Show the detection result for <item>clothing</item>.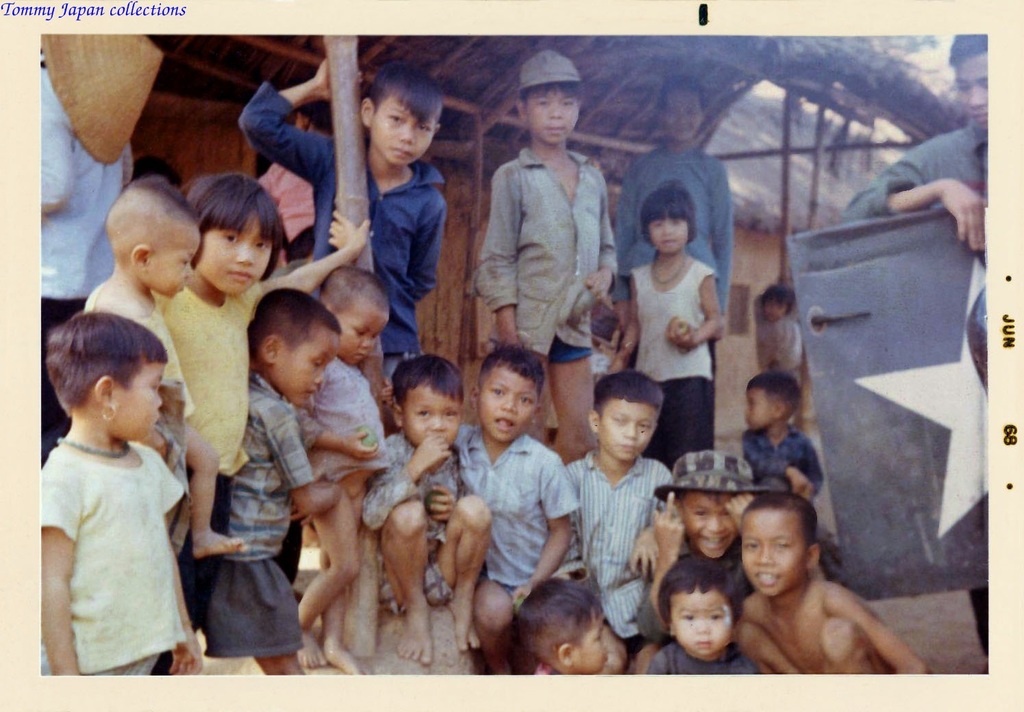
bbox=[38, 397, 196, 674].
